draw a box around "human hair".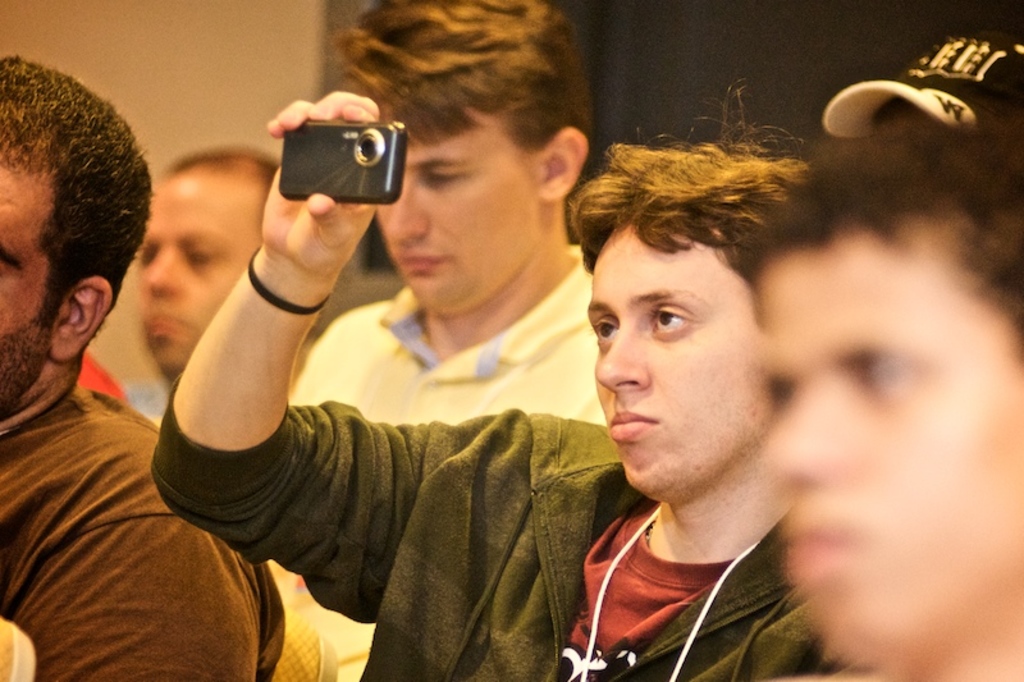
334 0 598 182.
